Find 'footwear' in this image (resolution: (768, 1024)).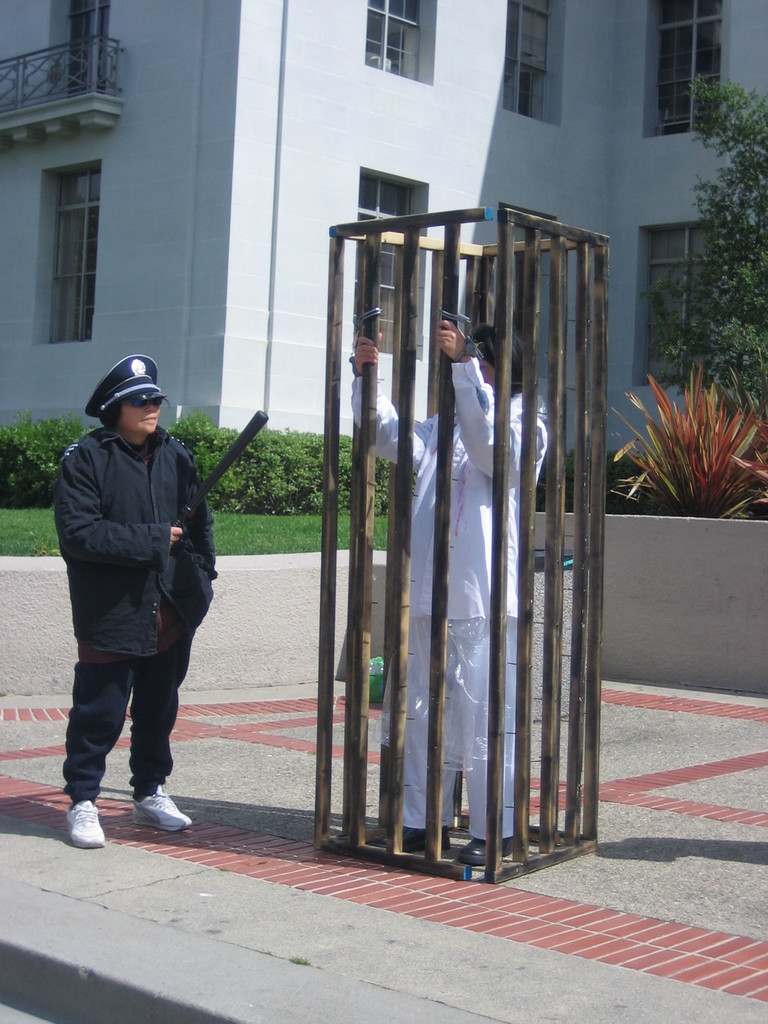
select_region(454, 839, 530, 870).
